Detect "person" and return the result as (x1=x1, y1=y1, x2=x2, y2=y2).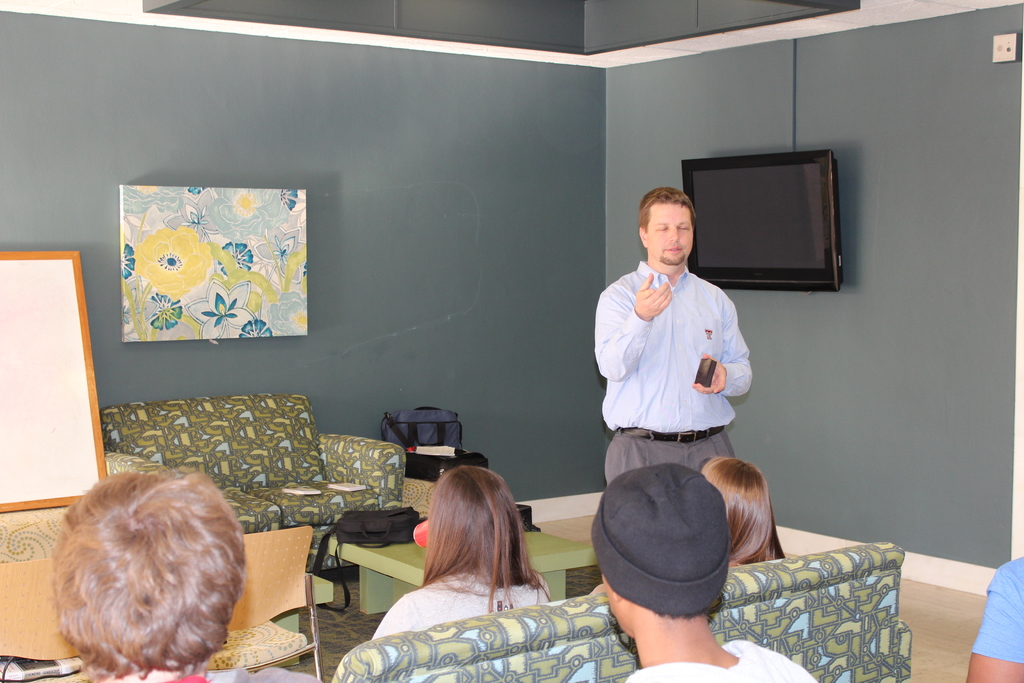
(x1=52, y1=472, x2=321, y2=682).
